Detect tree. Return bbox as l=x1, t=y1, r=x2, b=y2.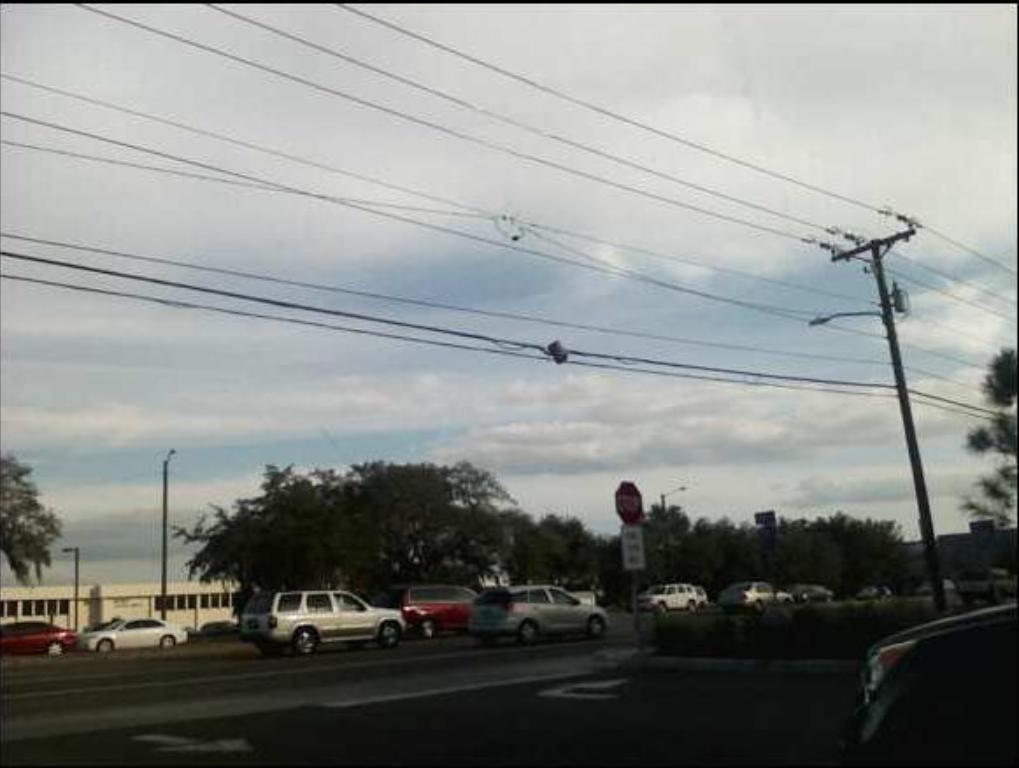
l=959, t=340, r=1017, b=547.
